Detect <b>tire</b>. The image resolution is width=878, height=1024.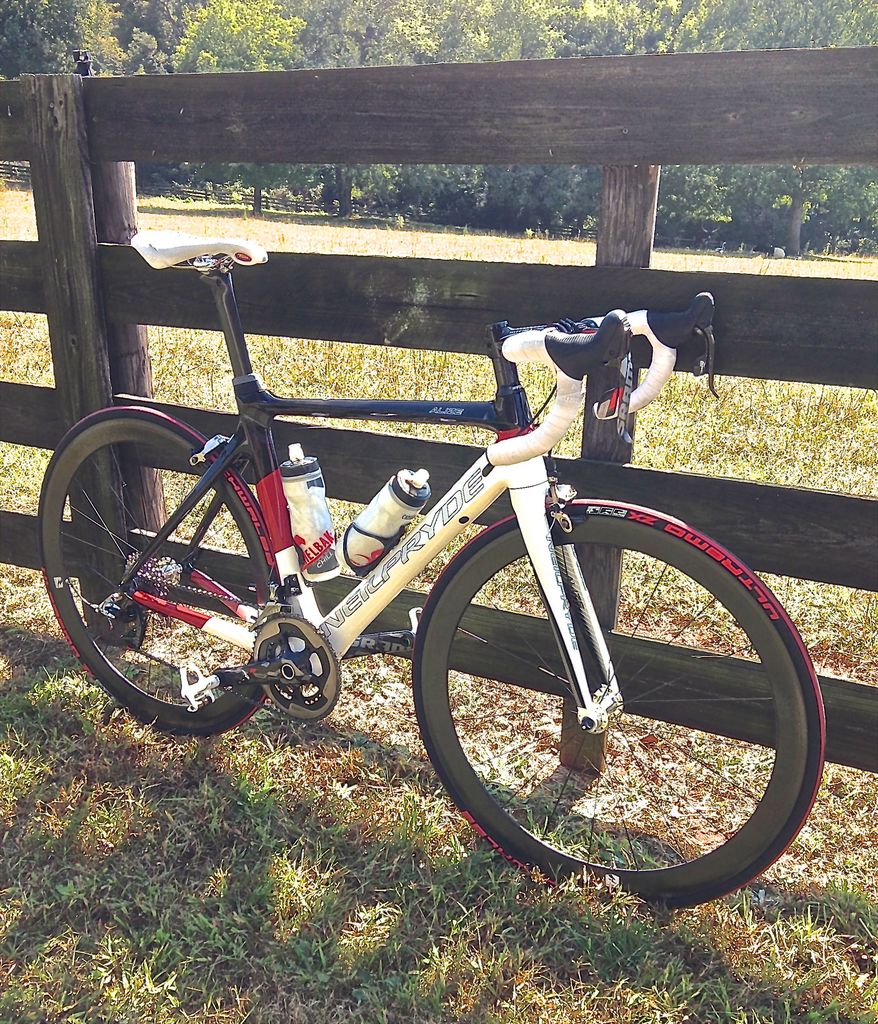
(409,483,818,899).
